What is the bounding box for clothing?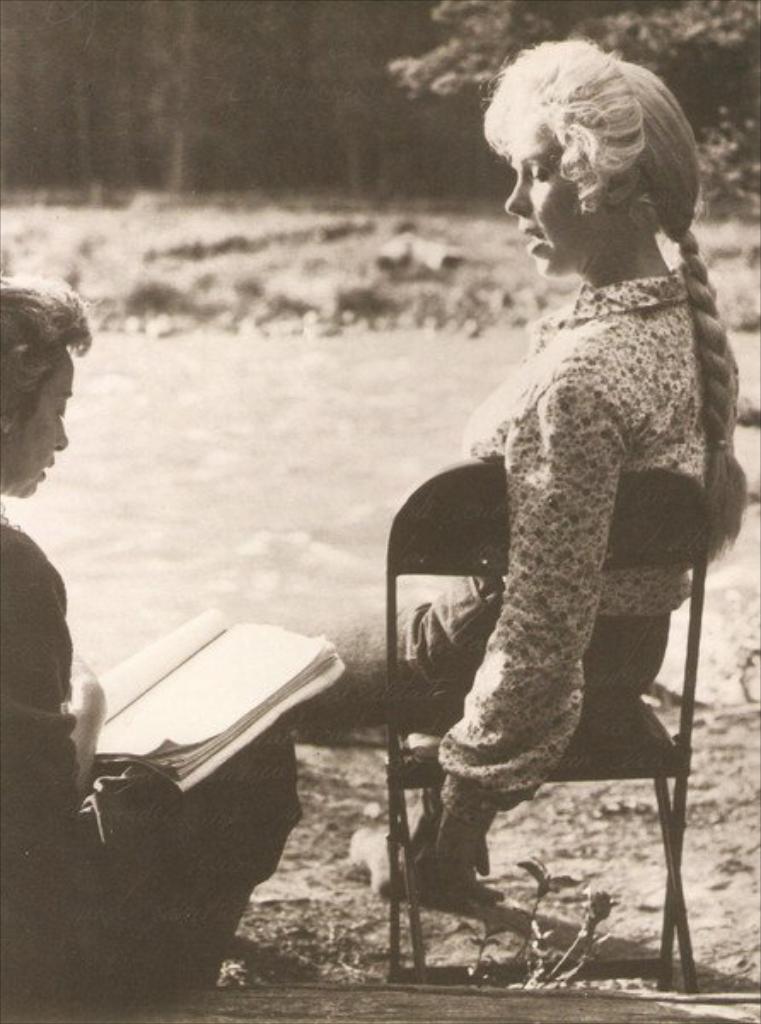
bbox=(0, 498, 326, 1022).
